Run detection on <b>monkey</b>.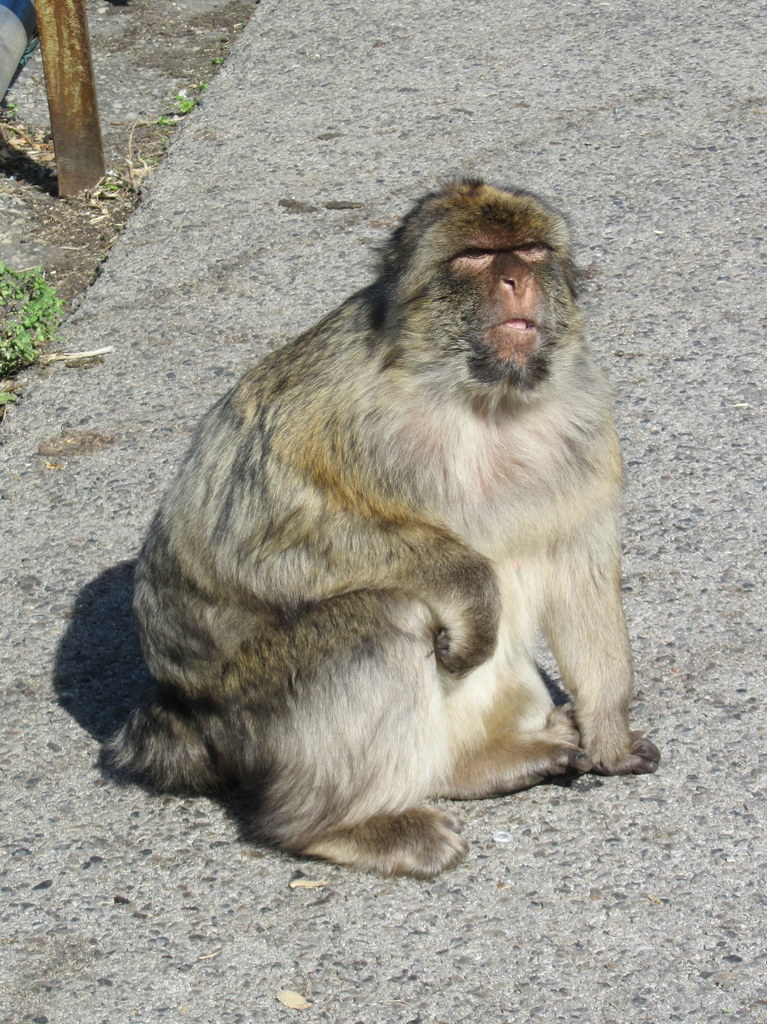
Result: (x1=49, y1=163, x2=613, y2=881).
